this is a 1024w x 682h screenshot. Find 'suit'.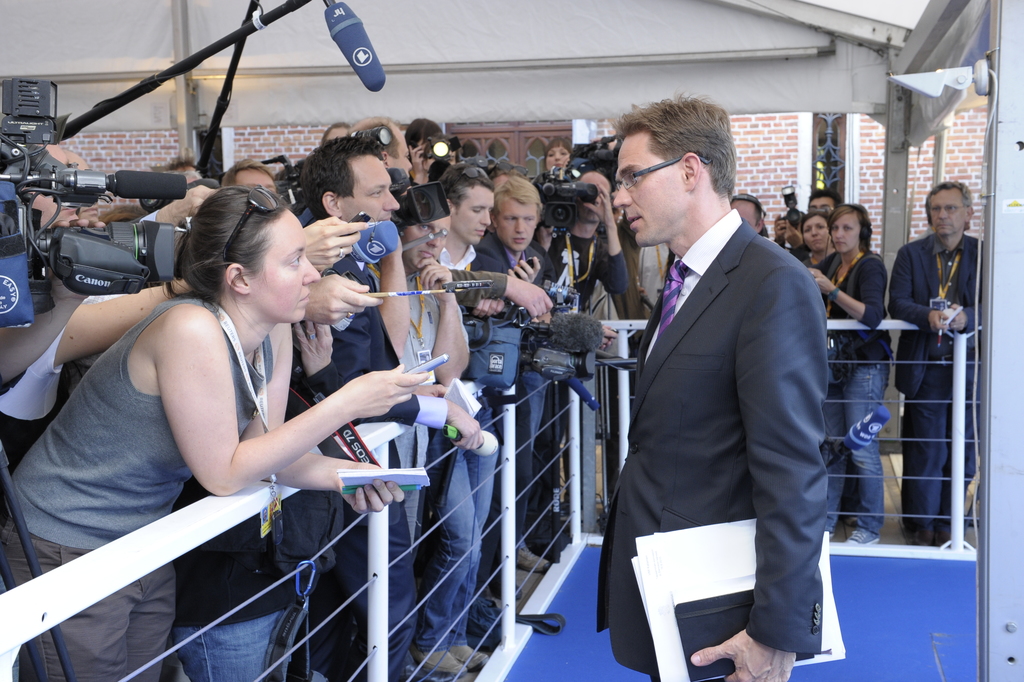
Bounding box: <bbox>473, 236, 557, 275</bbox>.
